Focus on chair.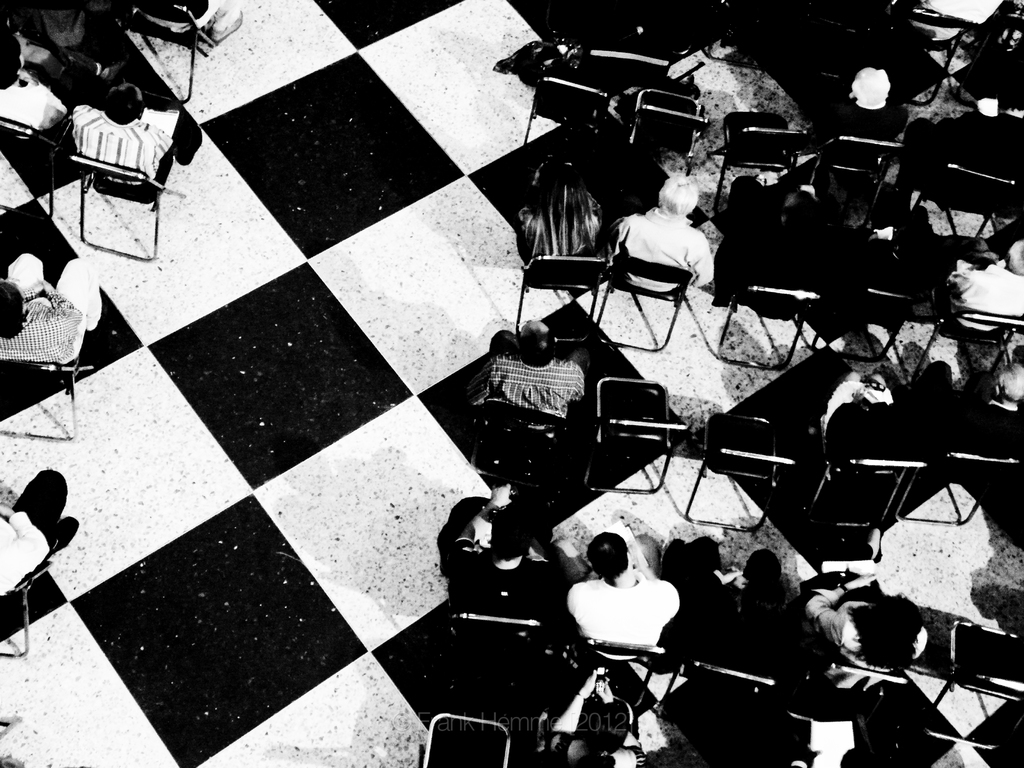
Focused at <region>810, 413, 924, 559</region>.
